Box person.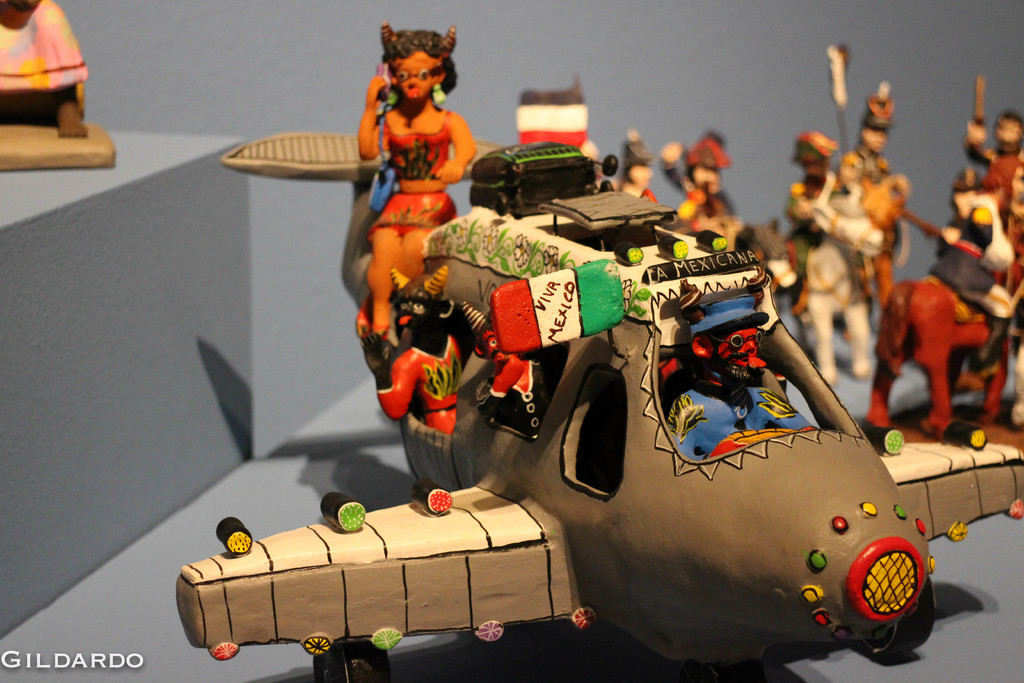
616 132 659 207.
